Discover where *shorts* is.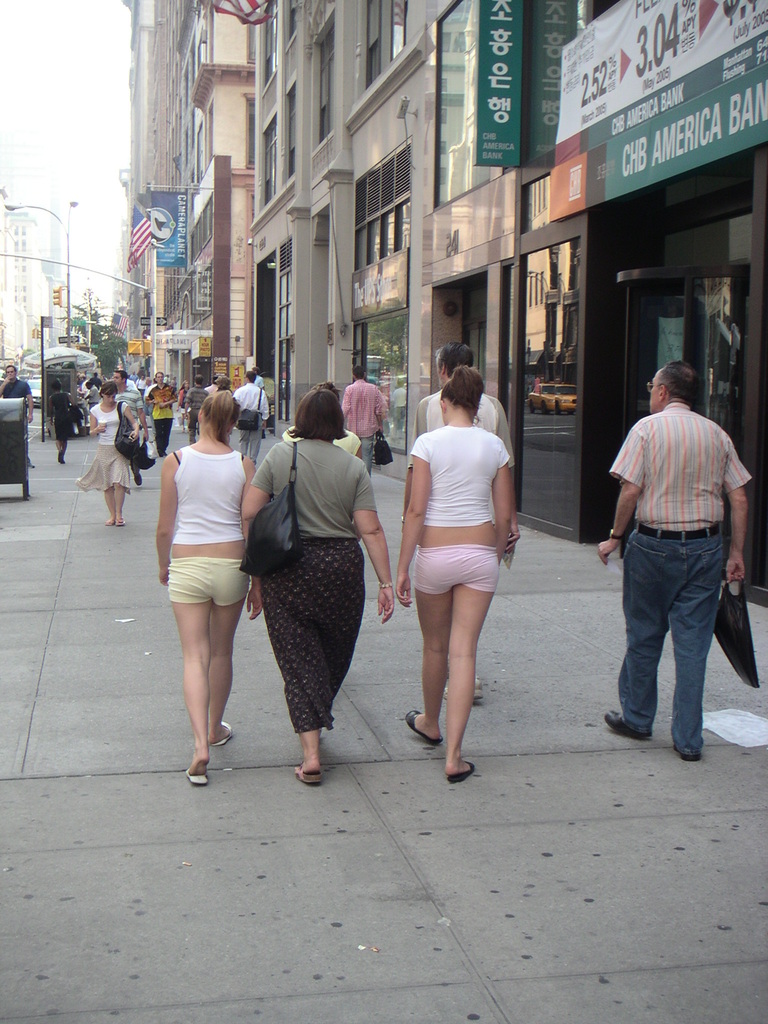
Discovered at 413:541:497:597.
